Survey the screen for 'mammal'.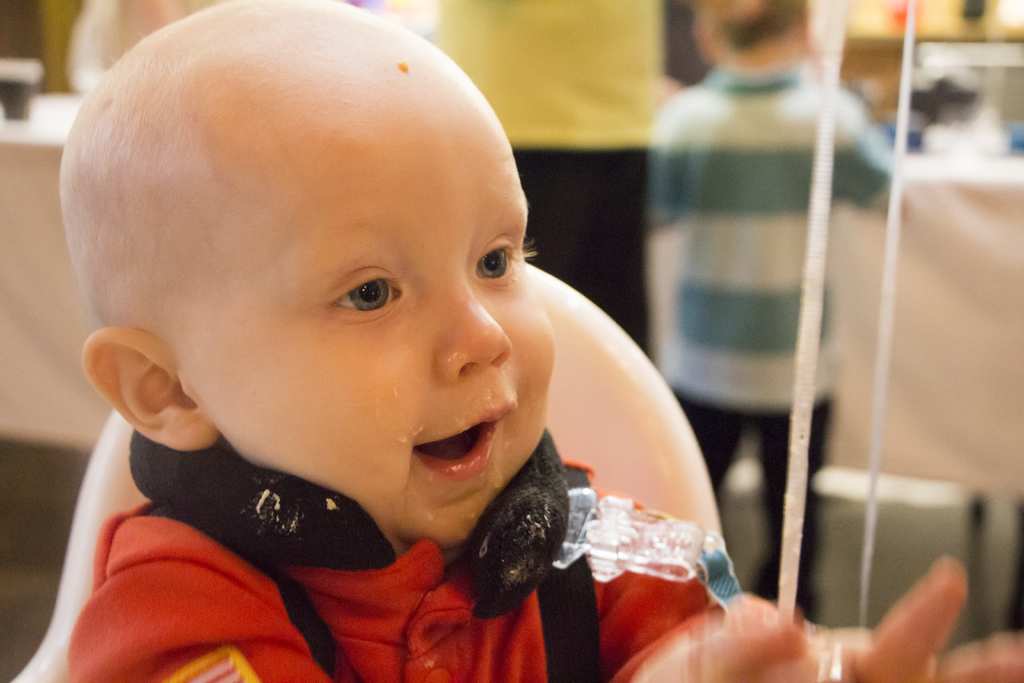
Survey found: bbox=[624, 0, 925, 646].
